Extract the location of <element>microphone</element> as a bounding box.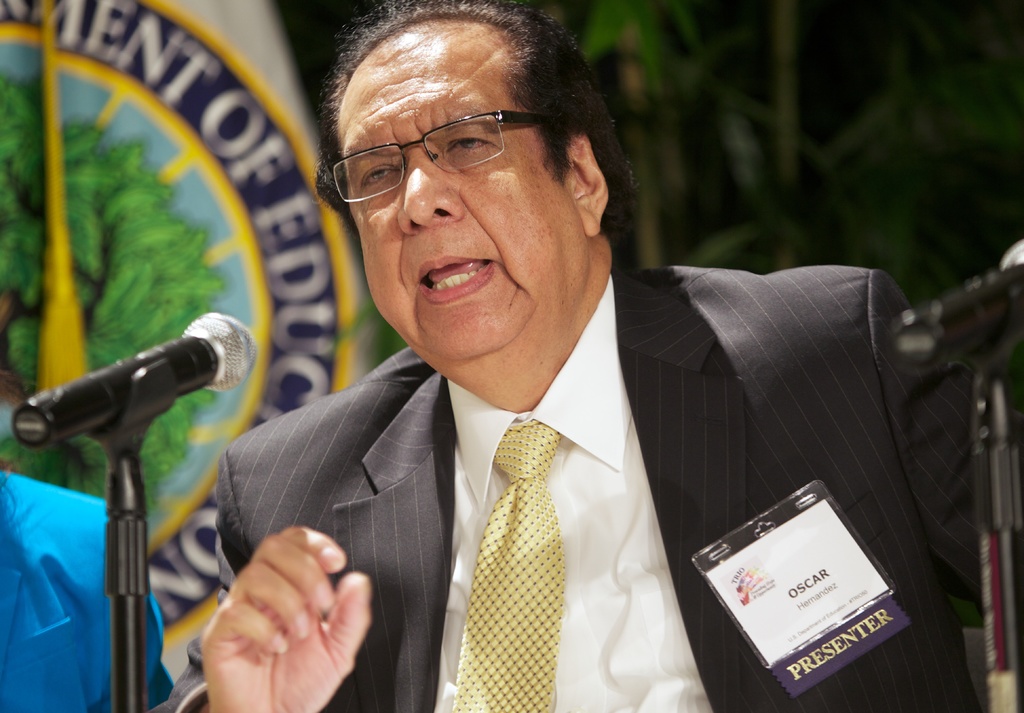
l=871, t=231, r=1023, b=397.
